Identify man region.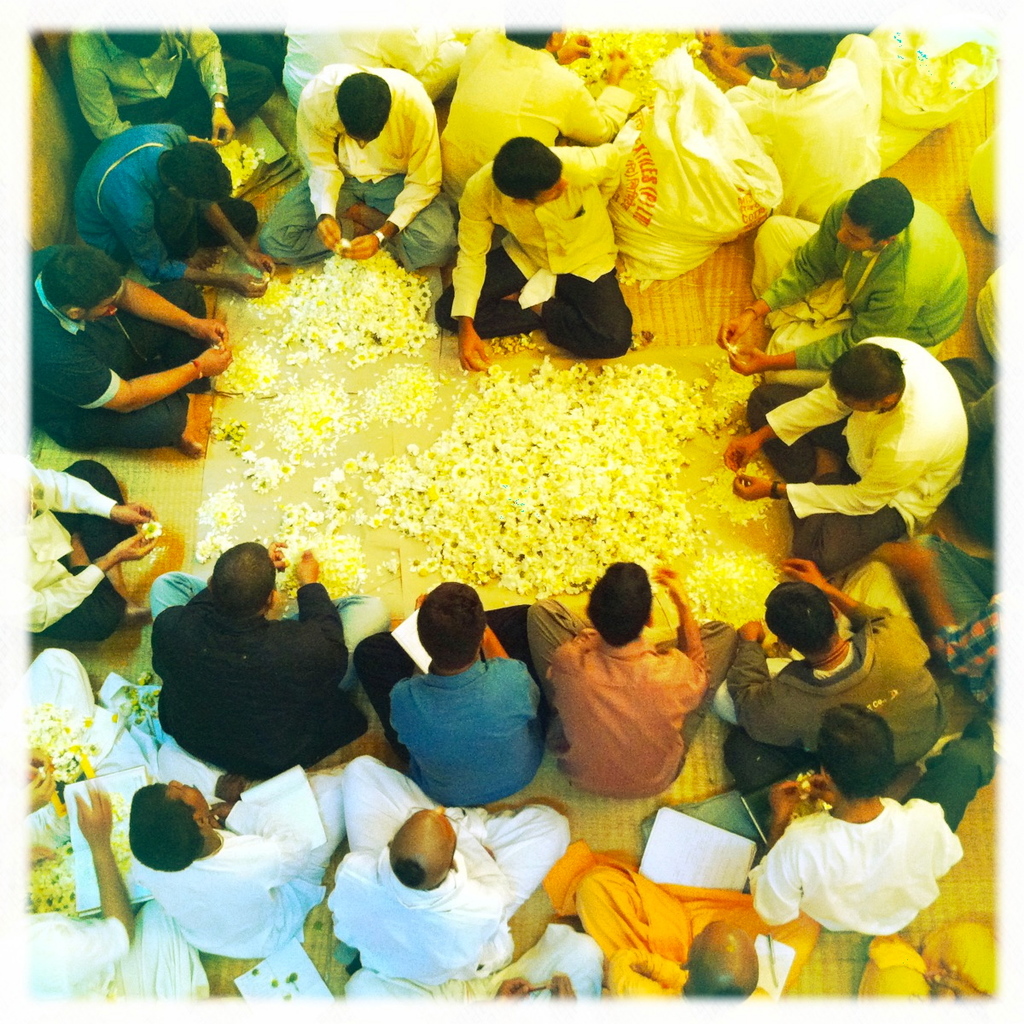
Region: [21,453,159,672].
